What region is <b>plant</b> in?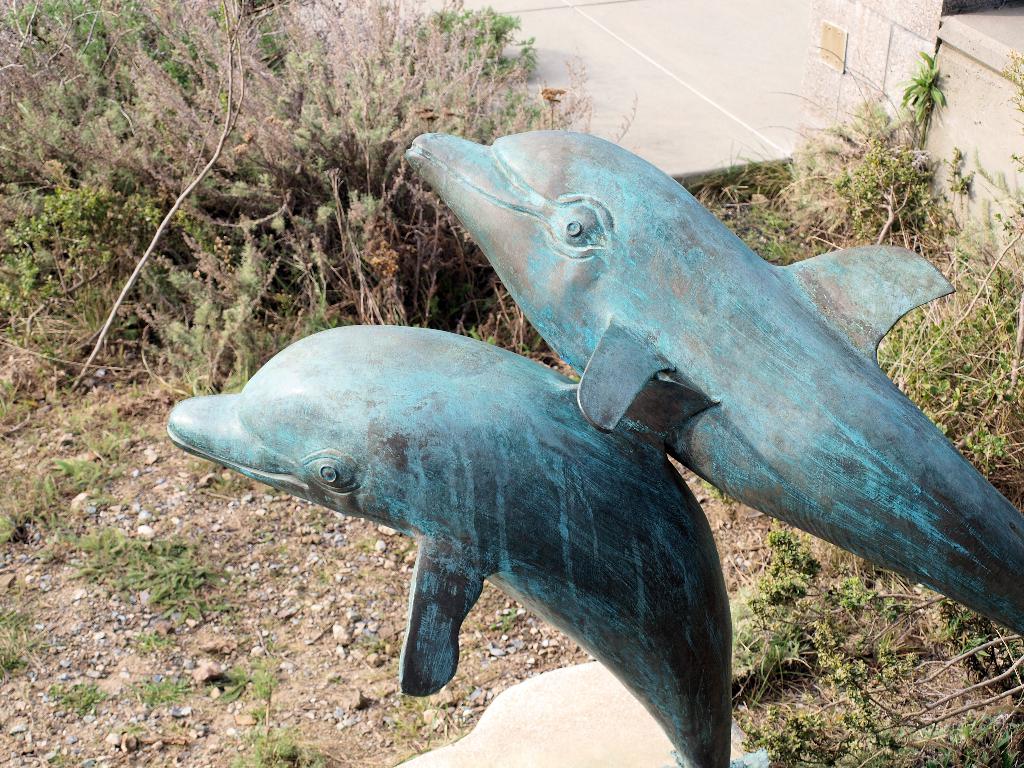
(x1=1, y1=596, x2=44, y2=626).
